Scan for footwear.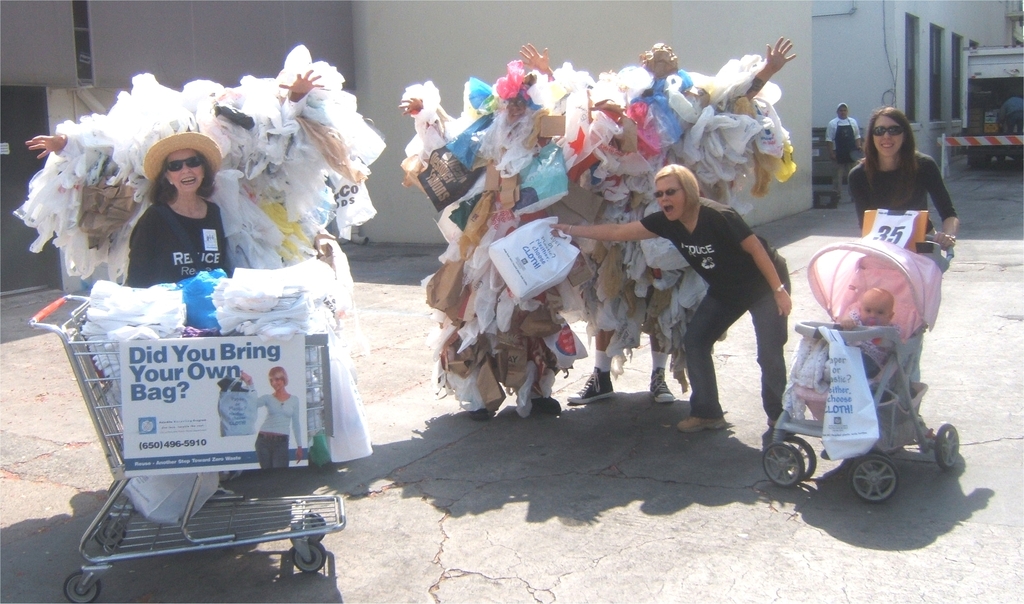
Scan result: 678:416:726:436.
